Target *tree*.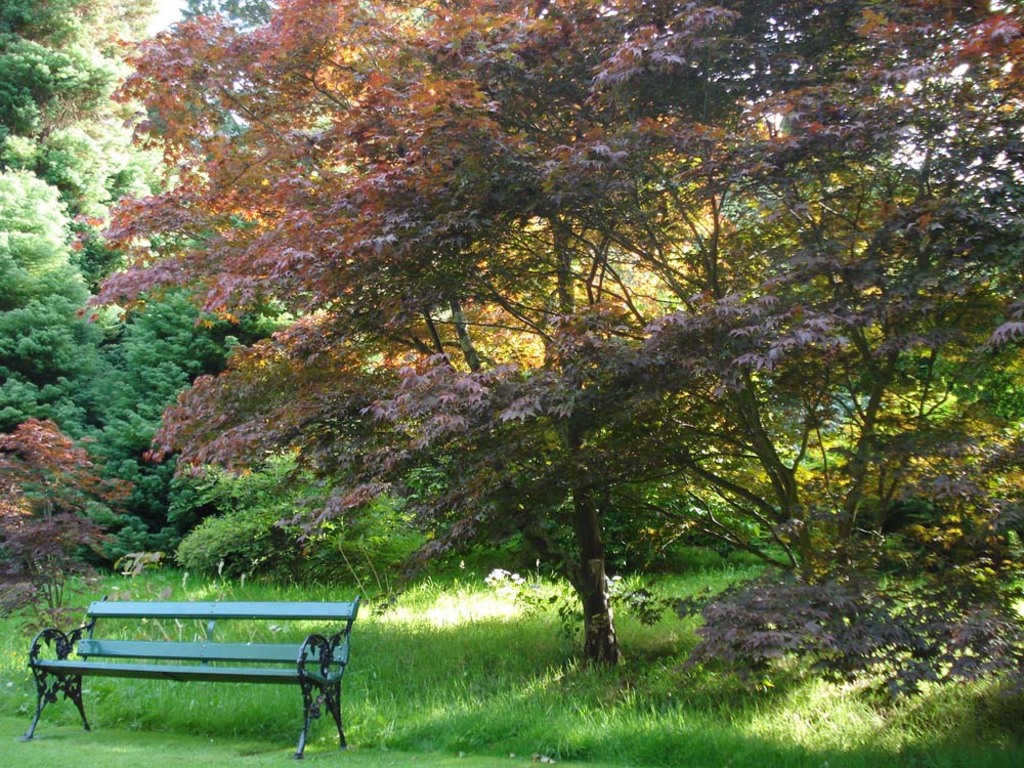
Target region: 169,442,427,583.
